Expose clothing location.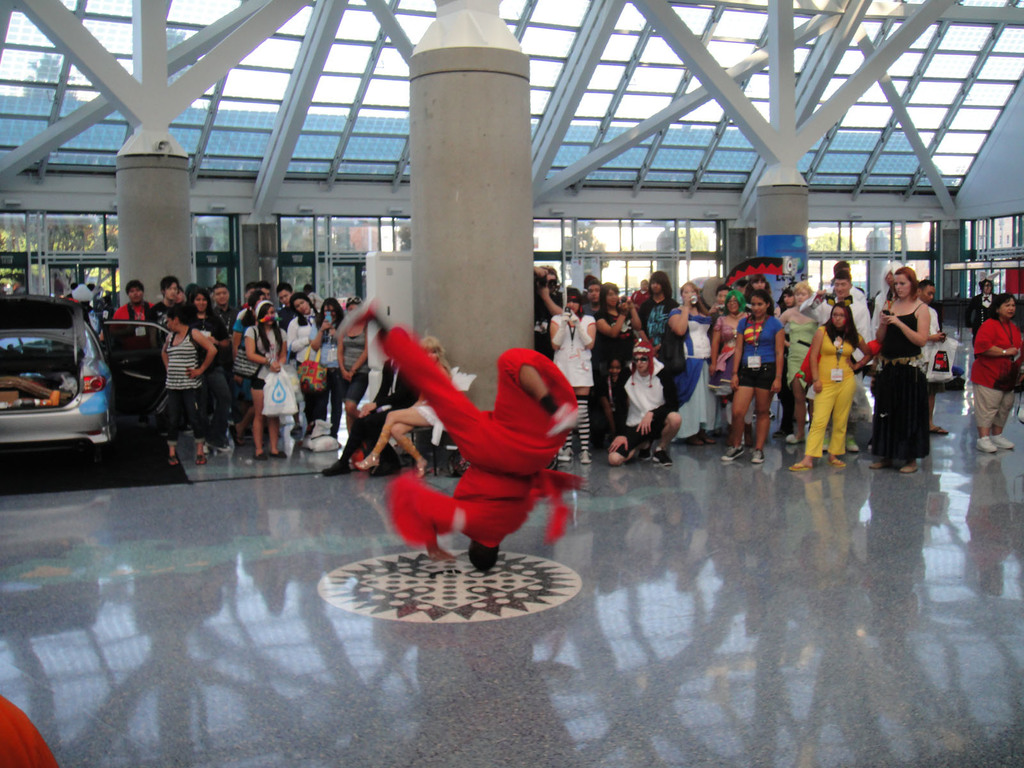
Exposed at bbox=[976, 317, 1023, 431].
